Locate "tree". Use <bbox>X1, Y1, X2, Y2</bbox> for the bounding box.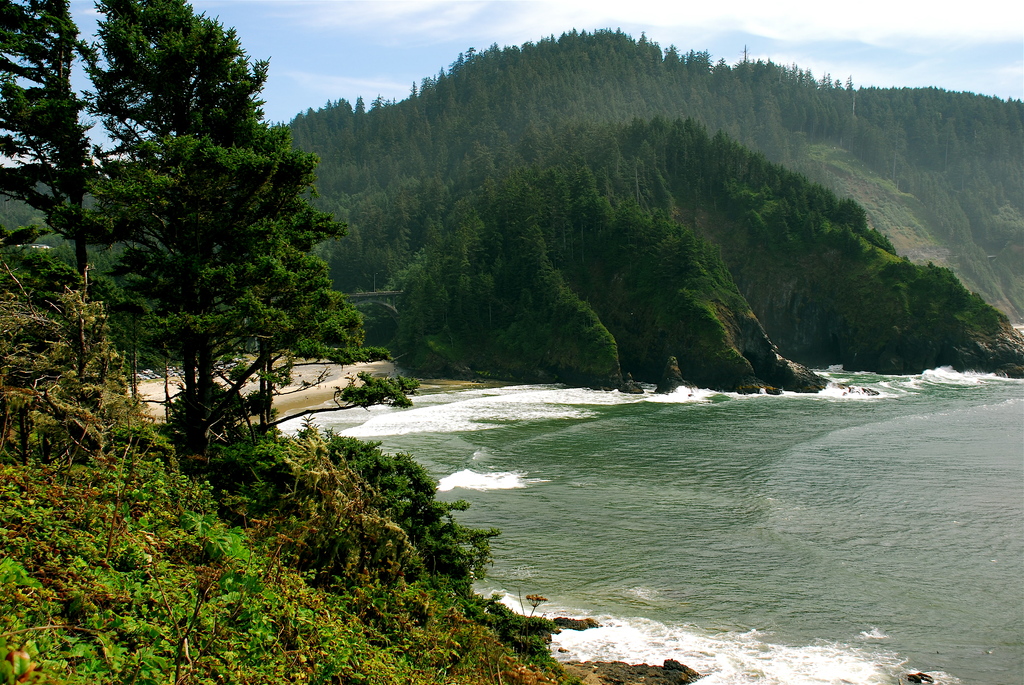
<bbox>90, 0, 390, 461</bbox>.
